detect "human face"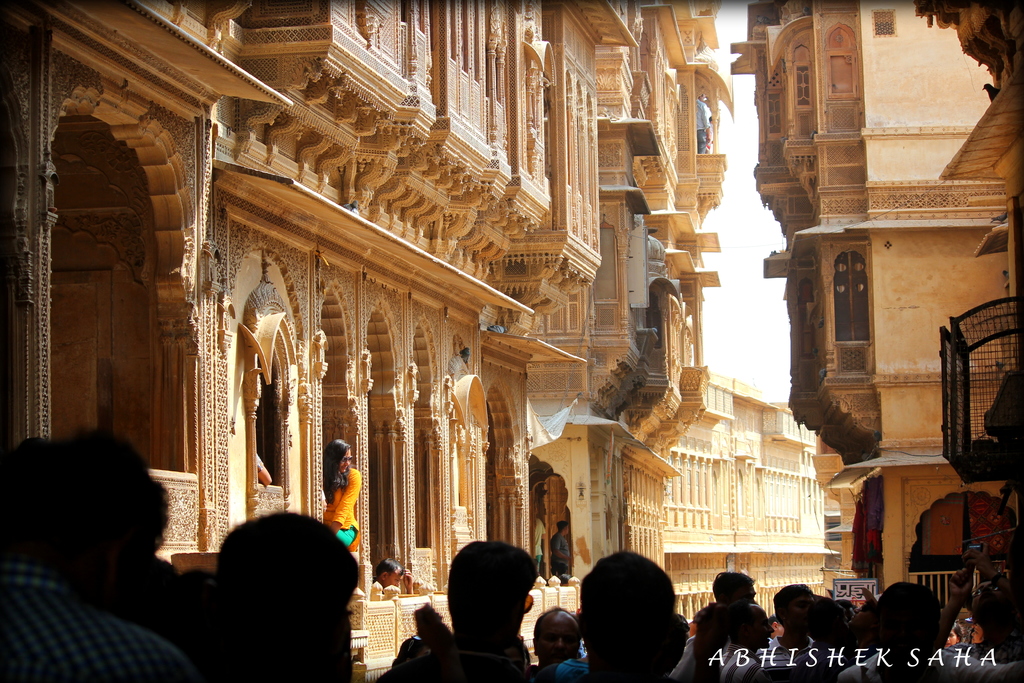
select_region(337, 449, 357, 477)
